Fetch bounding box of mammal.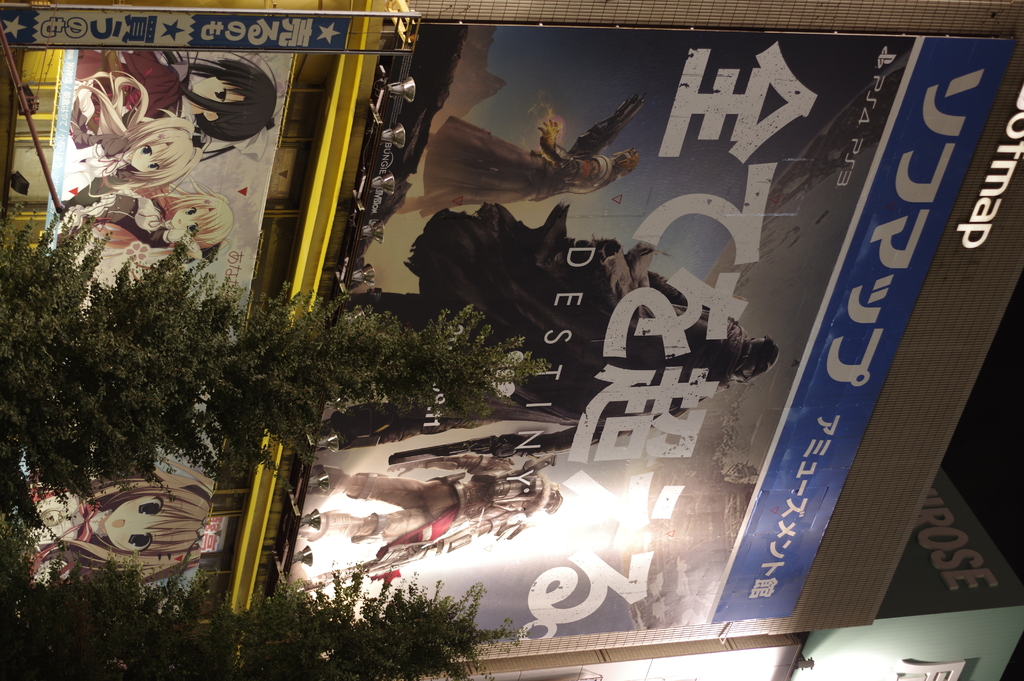
Bbox: bbox=[294, 464, 559, 539].
